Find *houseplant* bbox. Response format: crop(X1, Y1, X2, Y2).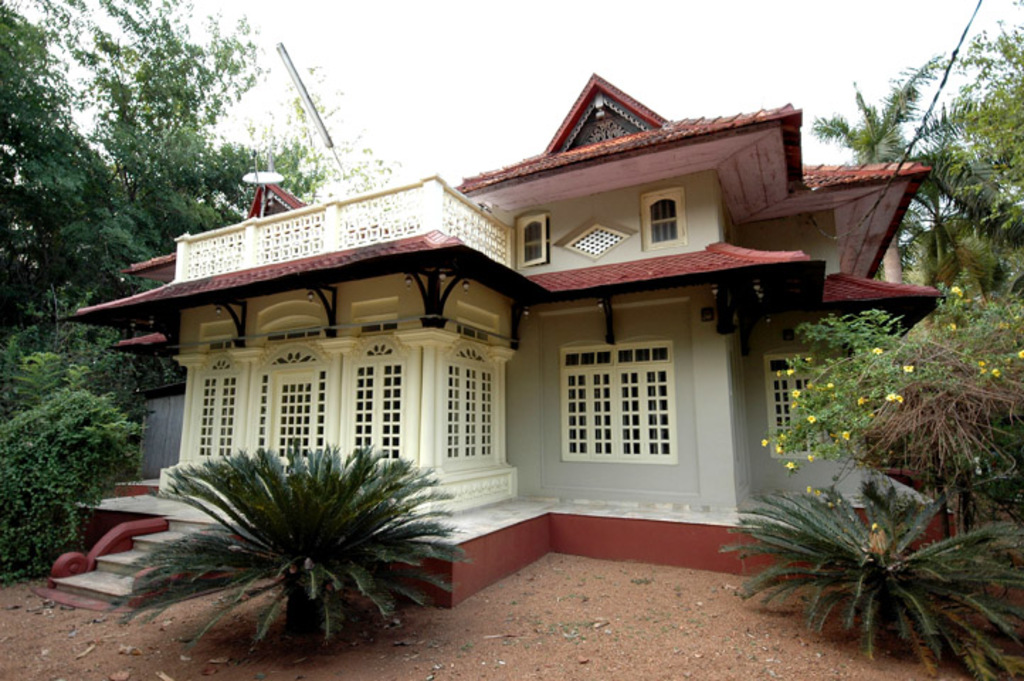
crop(719, 477, 1023, 680).
